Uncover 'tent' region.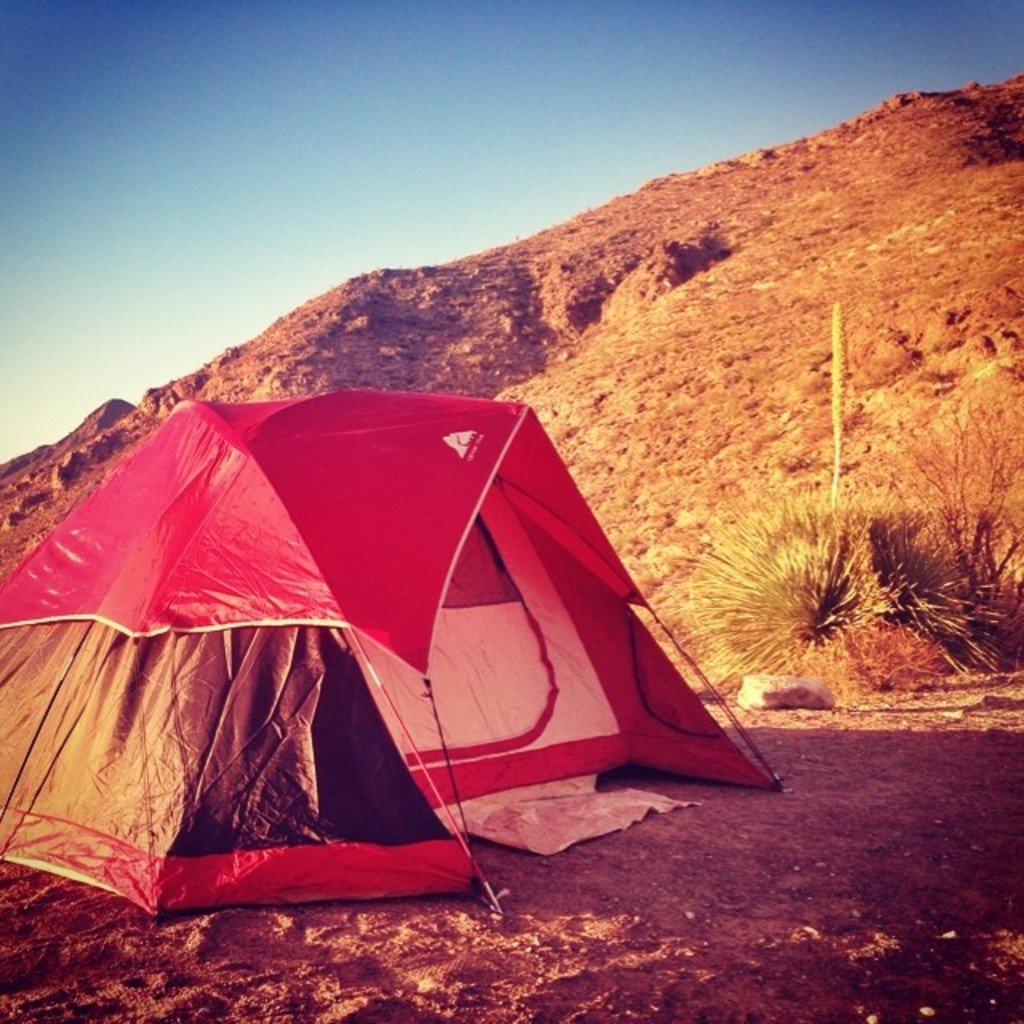
Uncovered: <bbox>0, 394, 784, 926</bbox>.
